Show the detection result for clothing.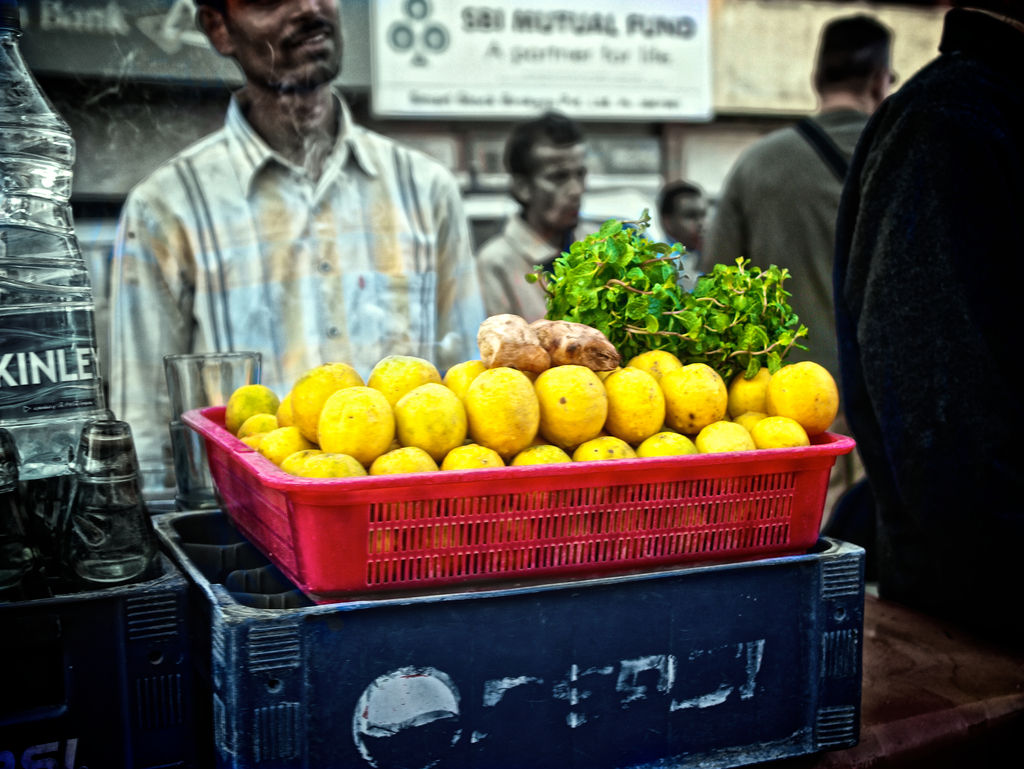
pyautogui.locateOnScreen(469, 213, 600, 326).
